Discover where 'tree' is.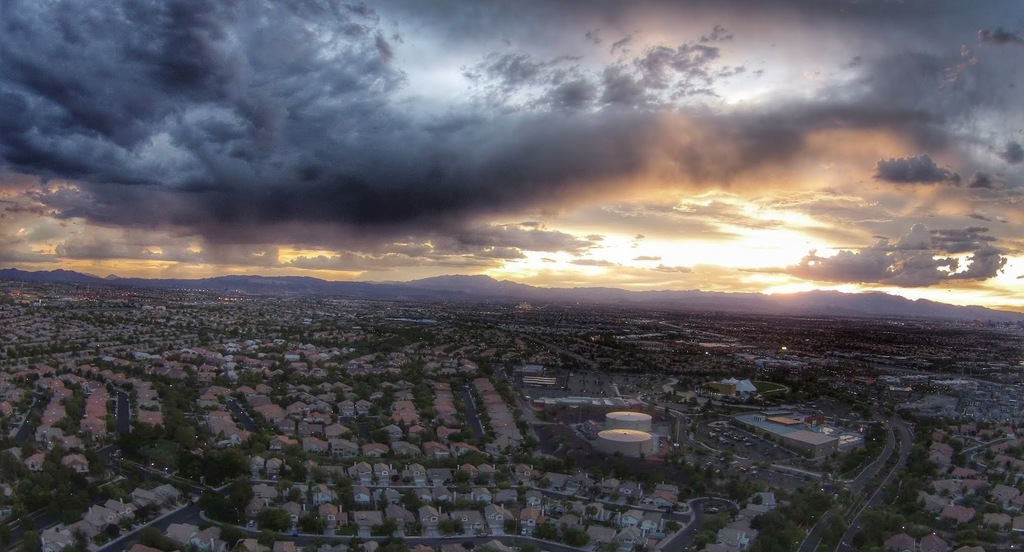
Discovered at 319, 361, 321, 365.
